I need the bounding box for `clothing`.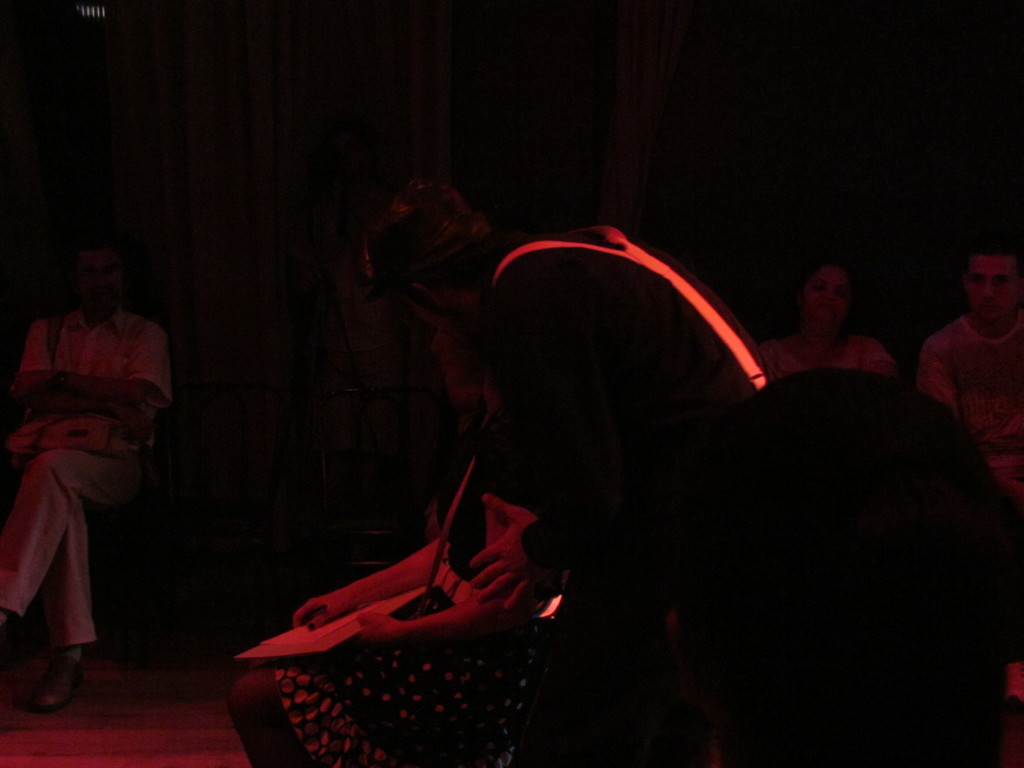
Here it is: region(762, 332, 899, 379).
